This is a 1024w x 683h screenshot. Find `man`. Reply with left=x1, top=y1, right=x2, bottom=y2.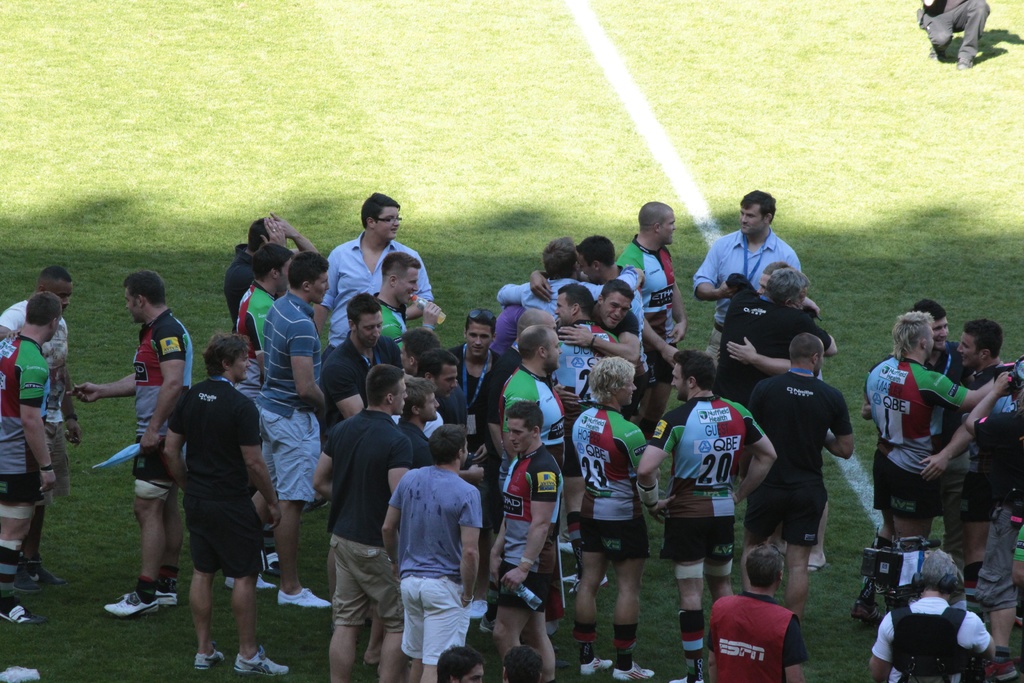
left=320, top=191, right=436, bottom=370.
